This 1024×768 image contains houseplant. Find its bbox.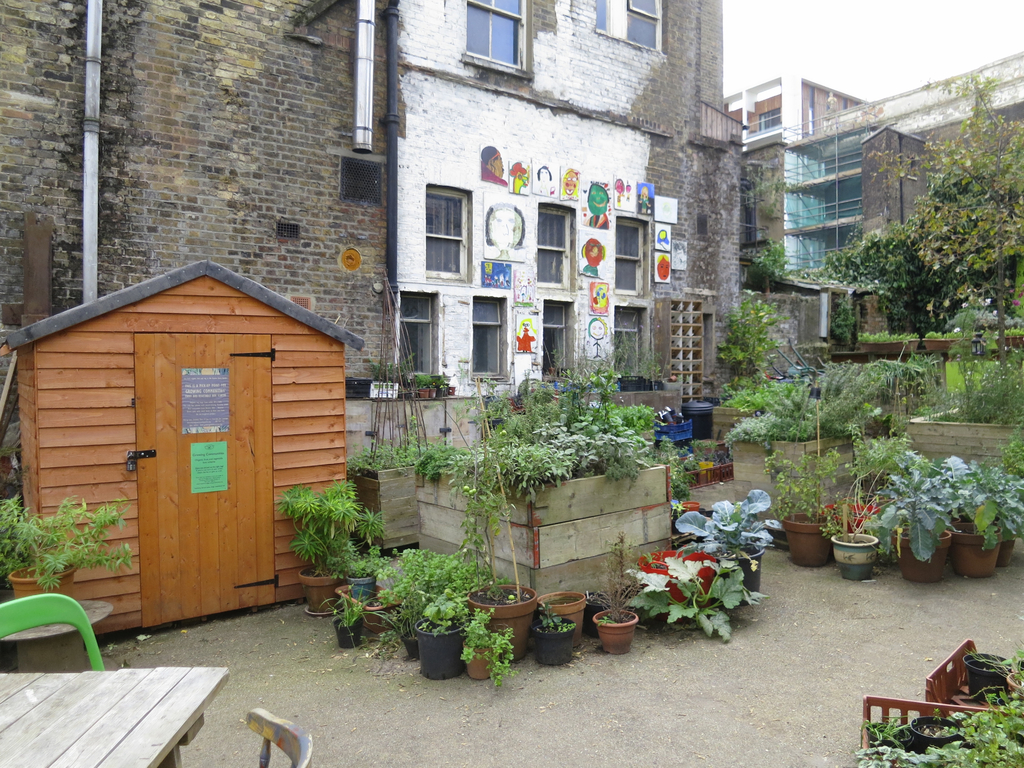
rect(579, 590, 613, 632).
